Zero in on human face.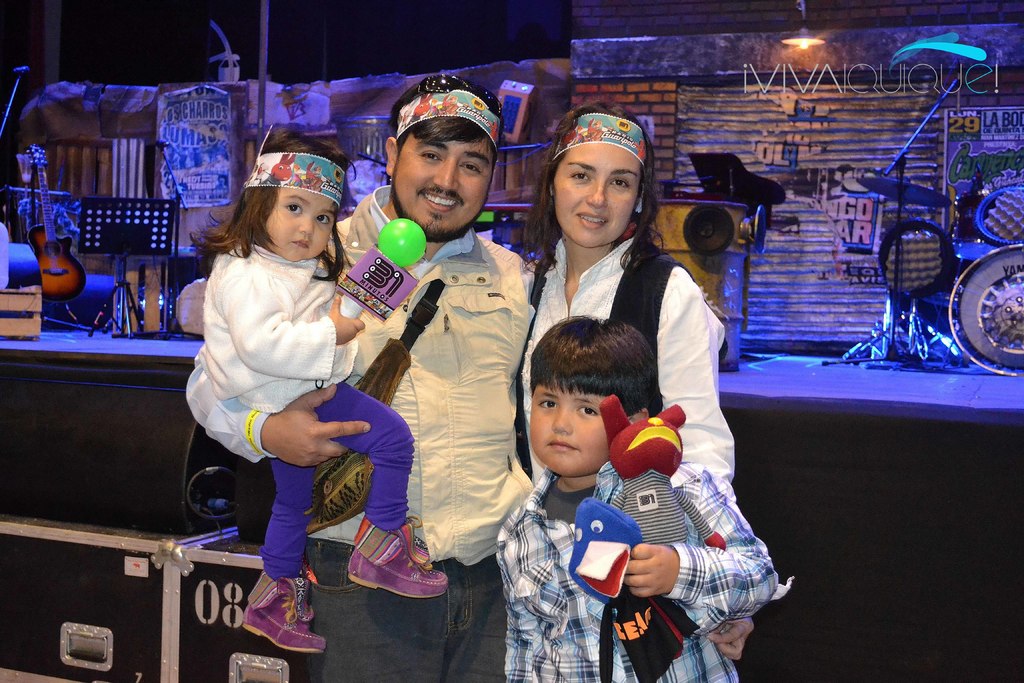
Zeroed in: x1=553 y1=142 x2=640 y2=245.
